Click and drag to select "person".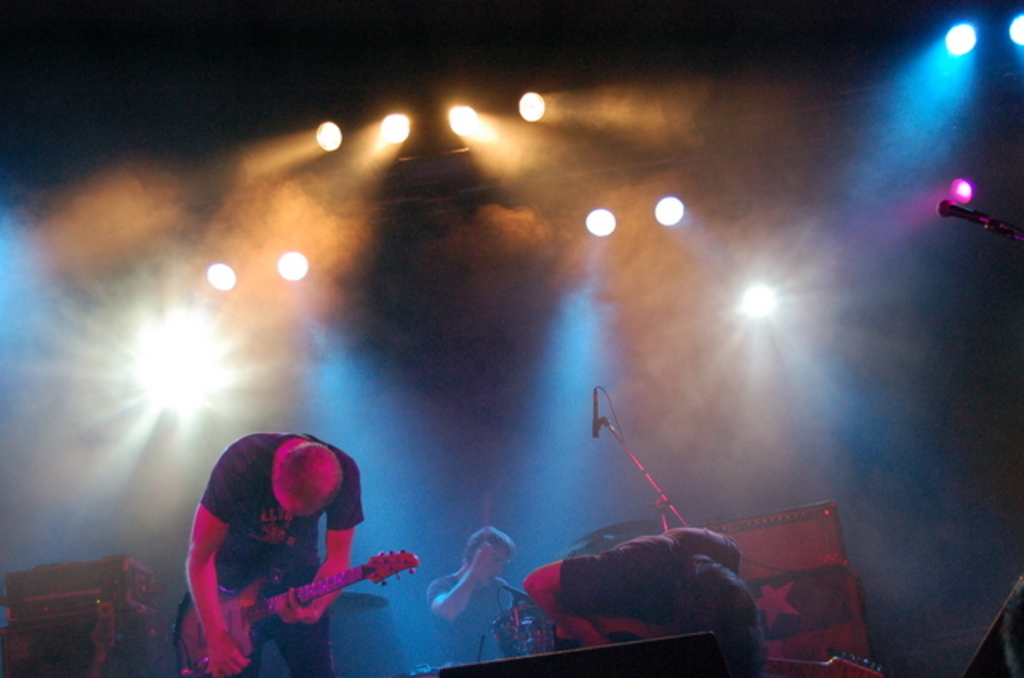
Selection: rect(186, 425, 370, 676).
